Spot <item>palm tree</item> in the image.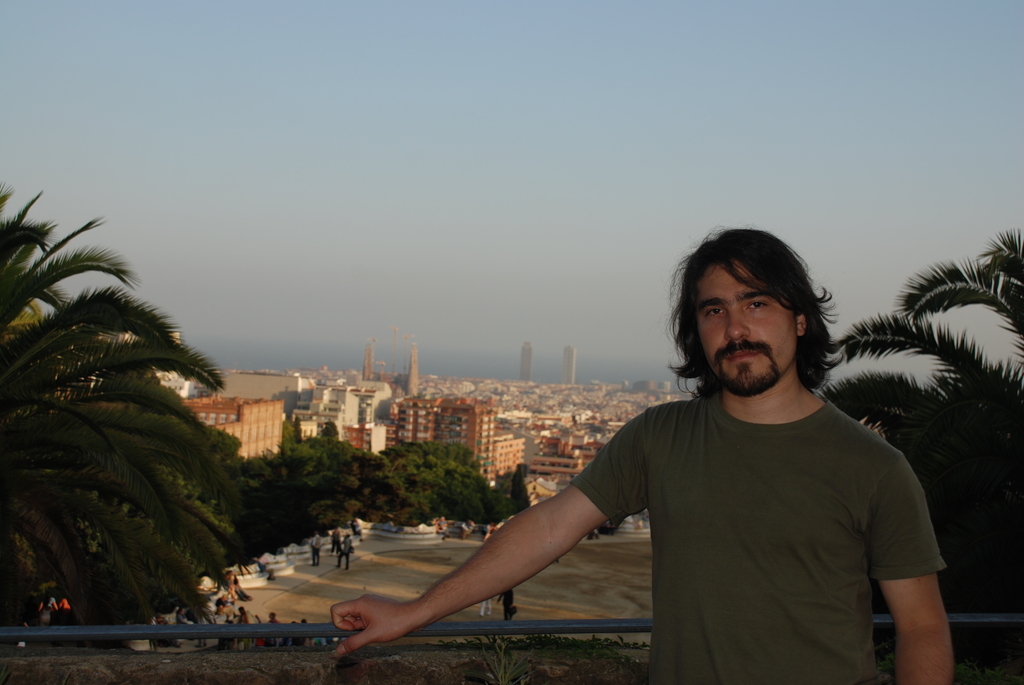
<item>palm tree</item> found at left=374, top=442, right=429, bottom=525.
